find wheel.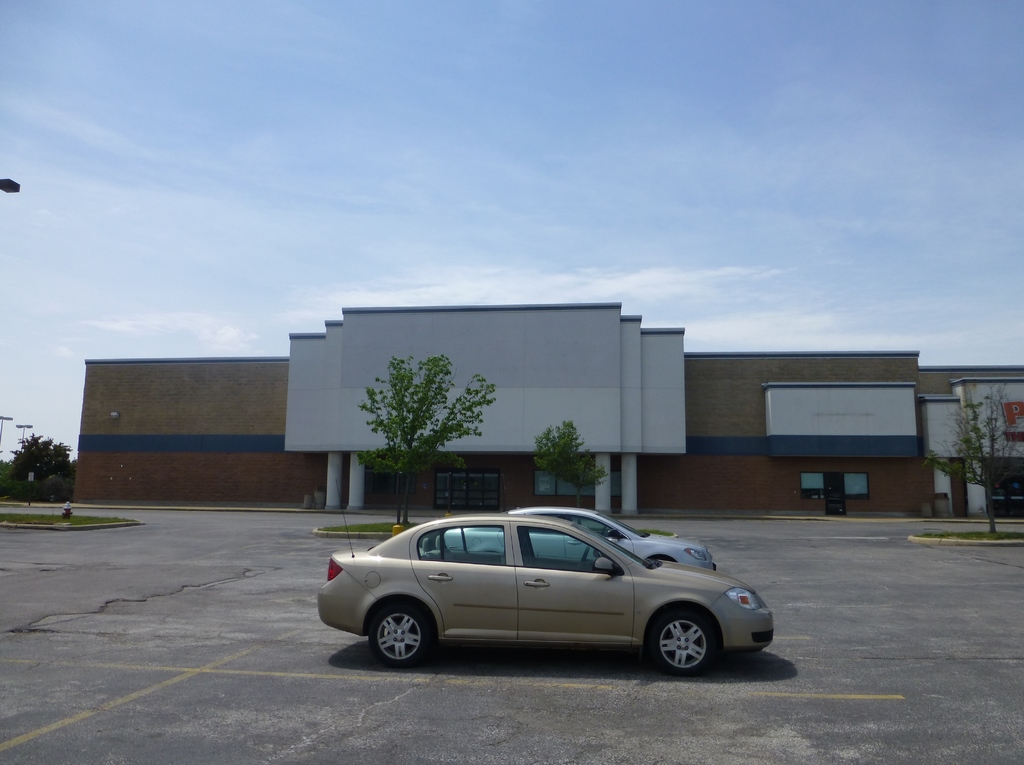
356, 597, 438, 680.
